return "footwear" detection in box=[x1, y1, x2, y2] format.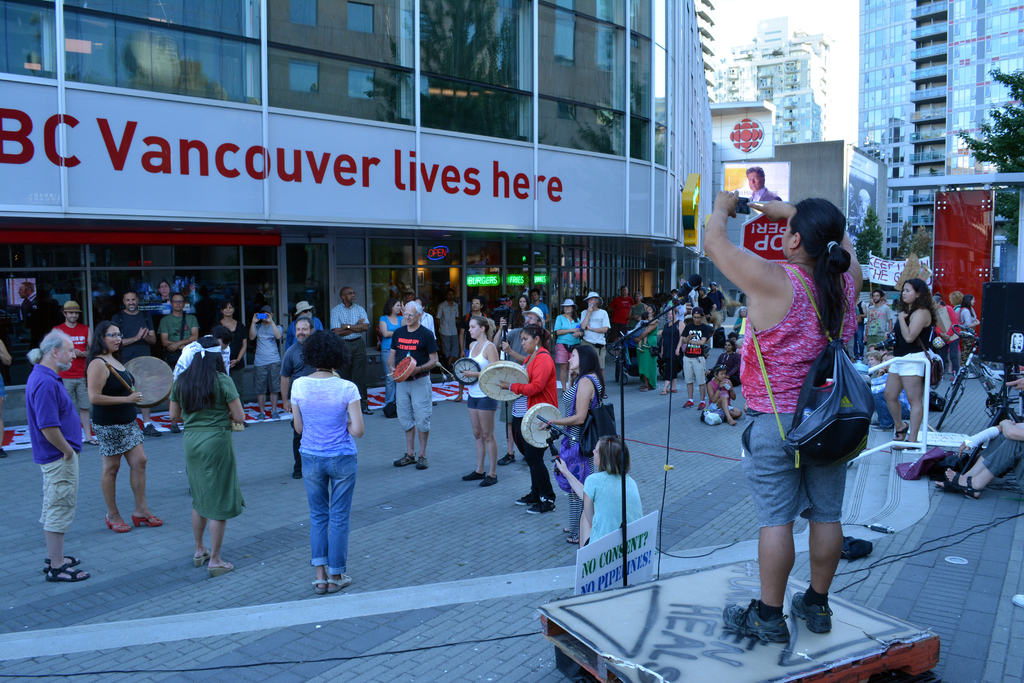
box=[528, 497, 554, 515].
